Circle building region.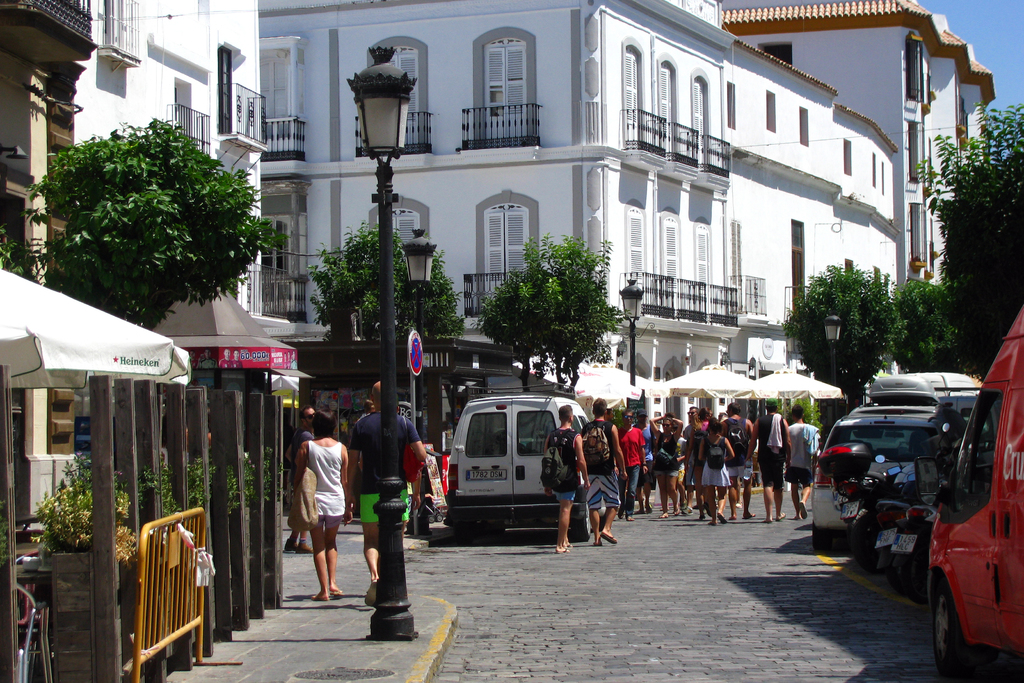
Region: <region>709, 0, 1001, 278</region>.
